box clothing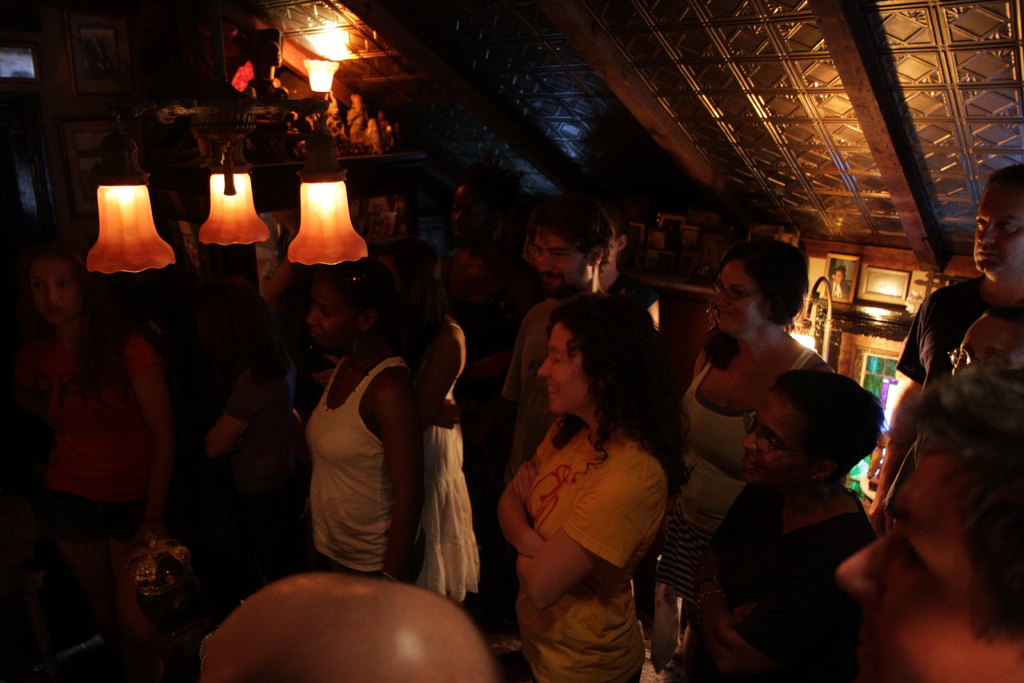
(53, 336, 140, 544)
